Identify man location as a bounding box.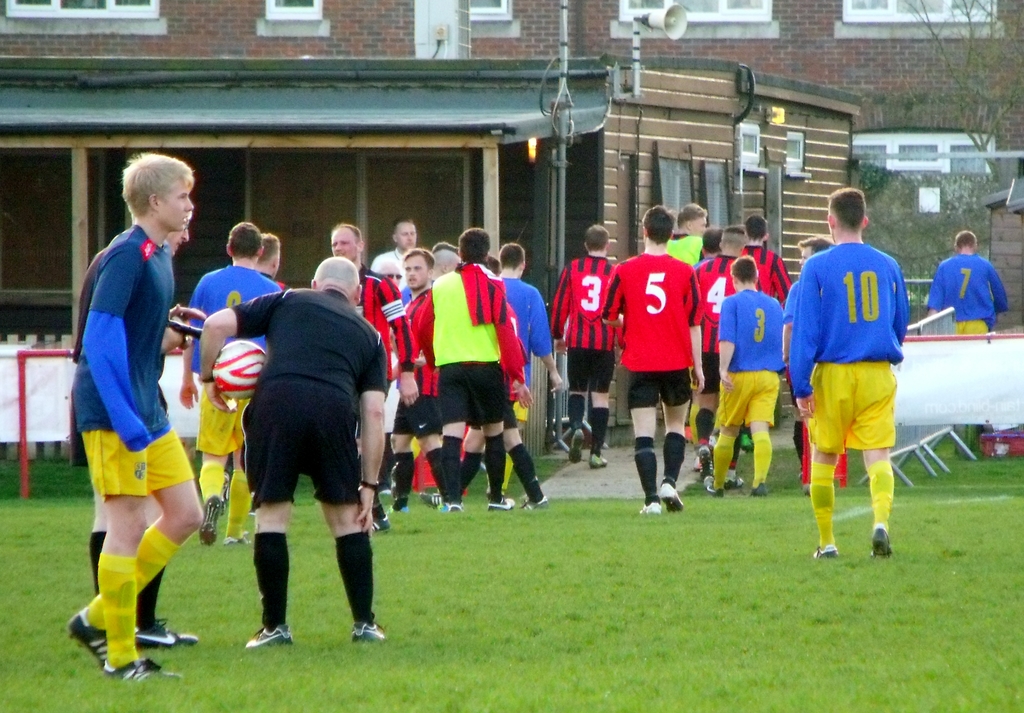
{"x1": 383, "y1": 253, "x2": 451, "y2": 513}.
